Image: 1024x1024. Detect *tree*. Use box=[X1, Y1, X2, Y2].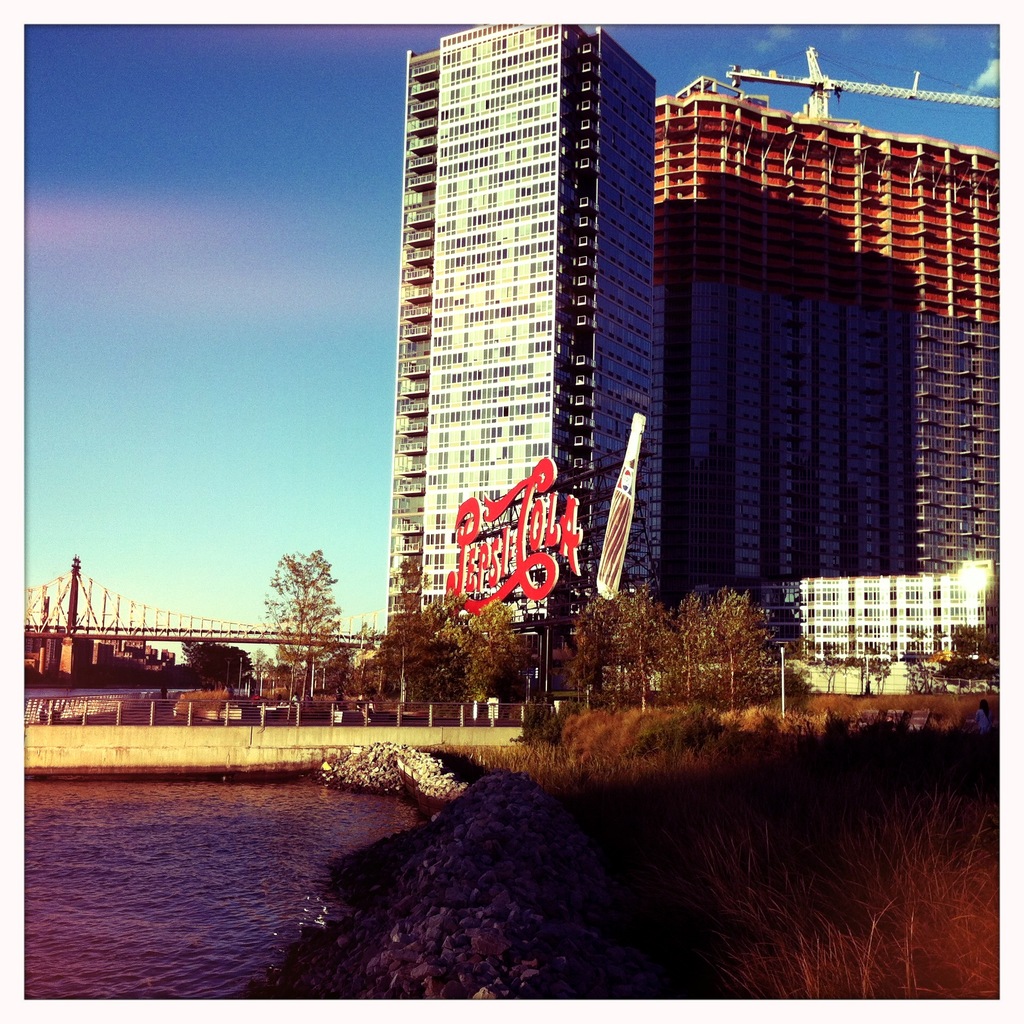
box=[374, 605, 445, 694].
